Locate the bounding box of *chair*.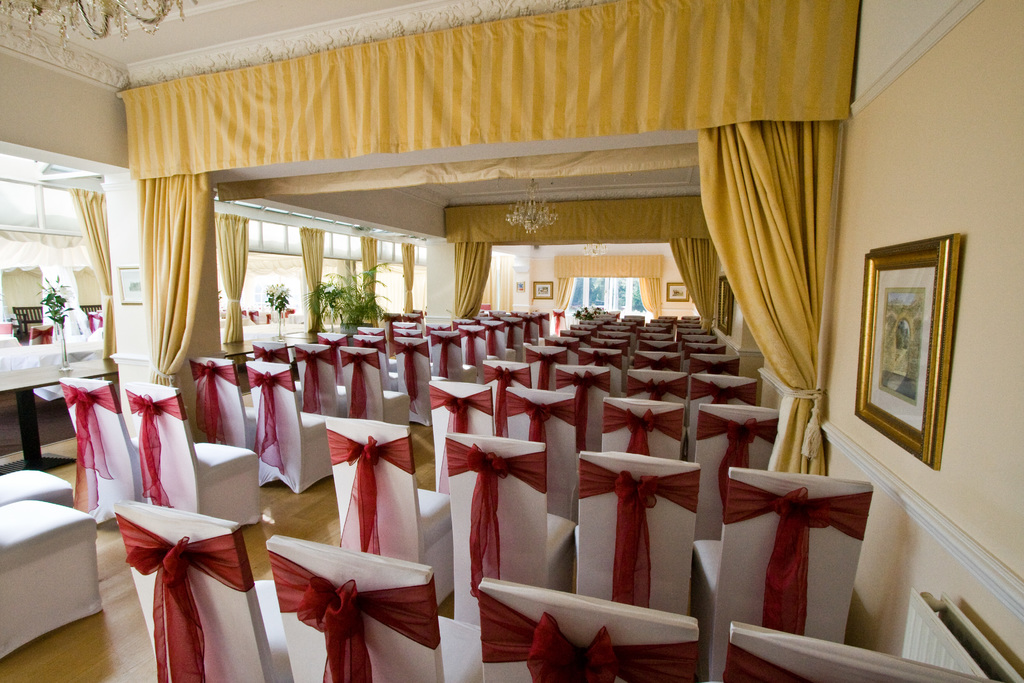
Bounding box: <bbox>499, 313, 531, 357</bbox>.
